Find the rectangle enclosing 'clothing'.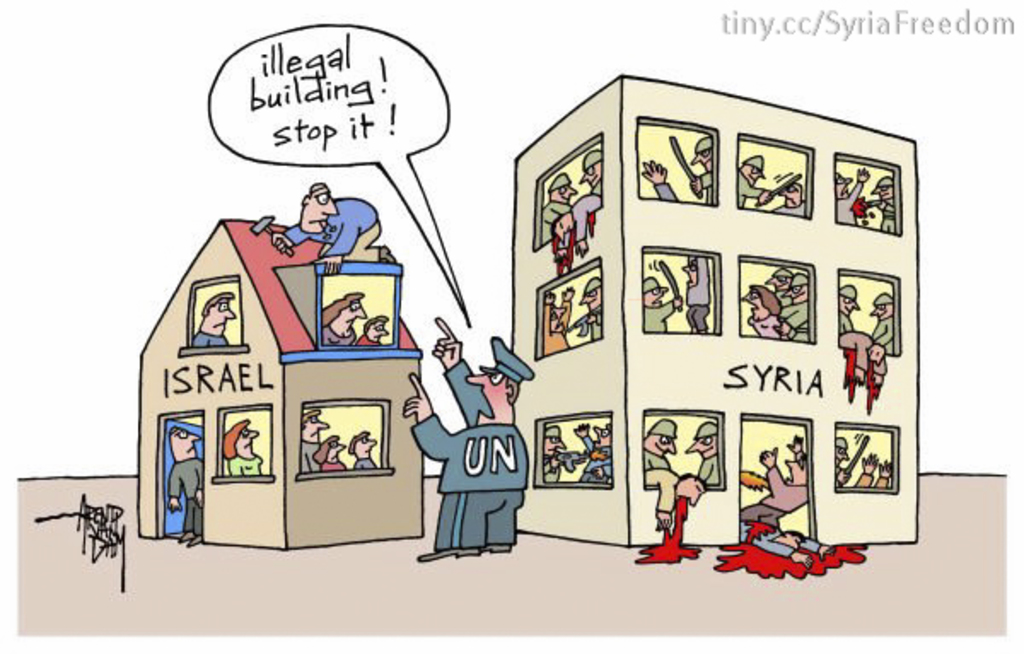
[348,454,379,466].
